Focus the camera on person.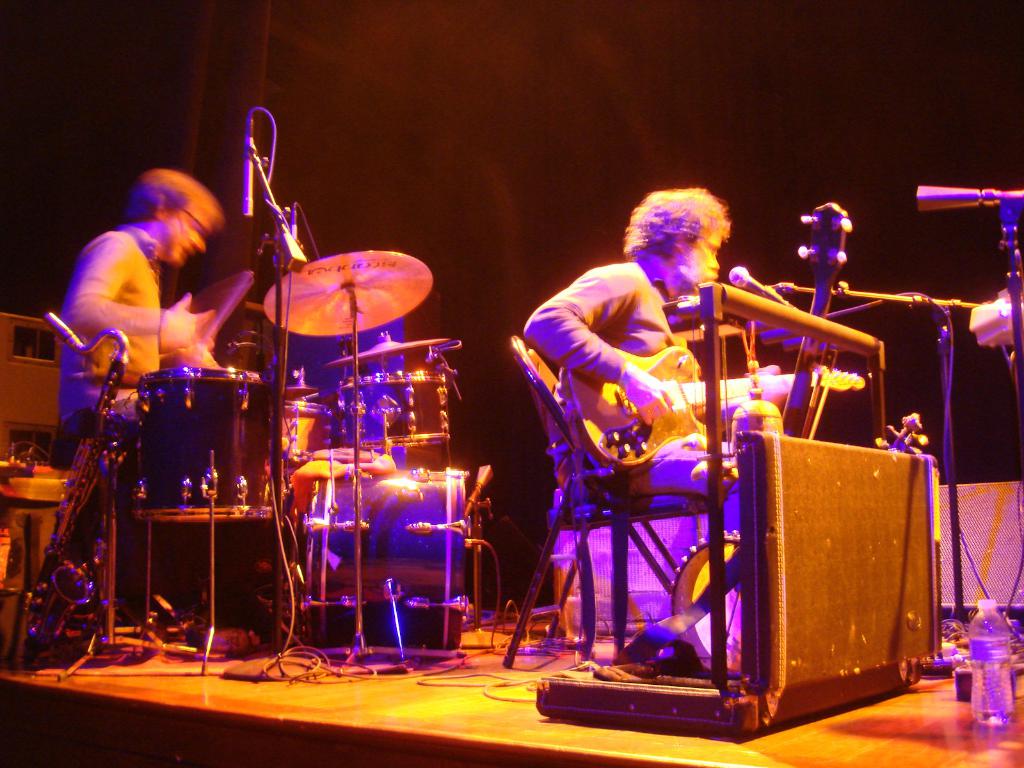
Focus region: 50 165 226 467.
